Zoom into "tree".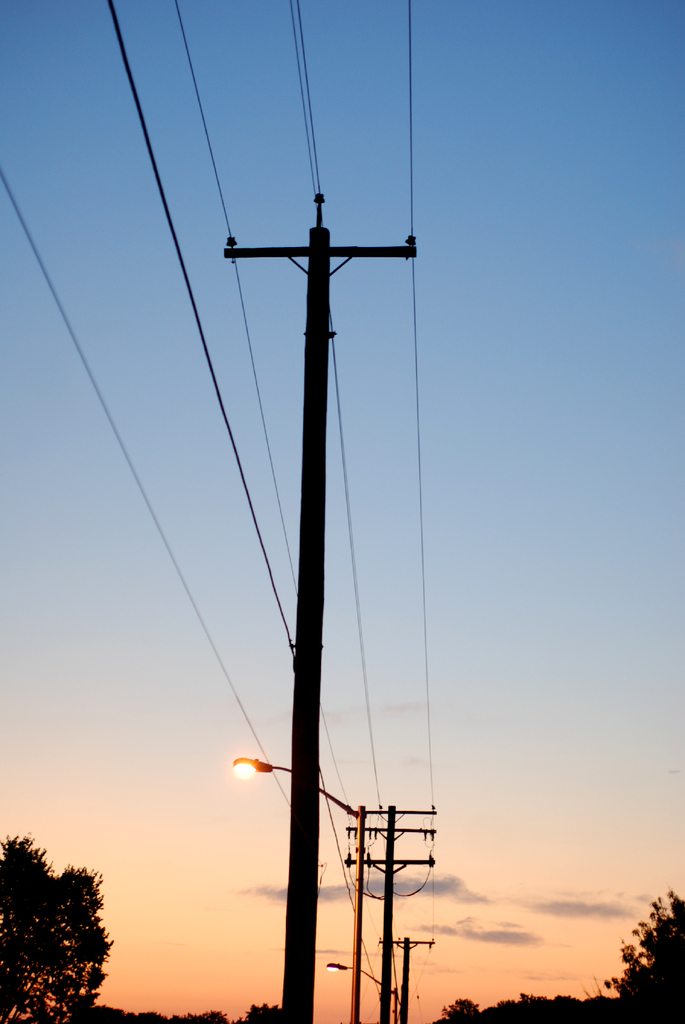
Zoom target: bbox=(122, 1007, 171, 1023).
